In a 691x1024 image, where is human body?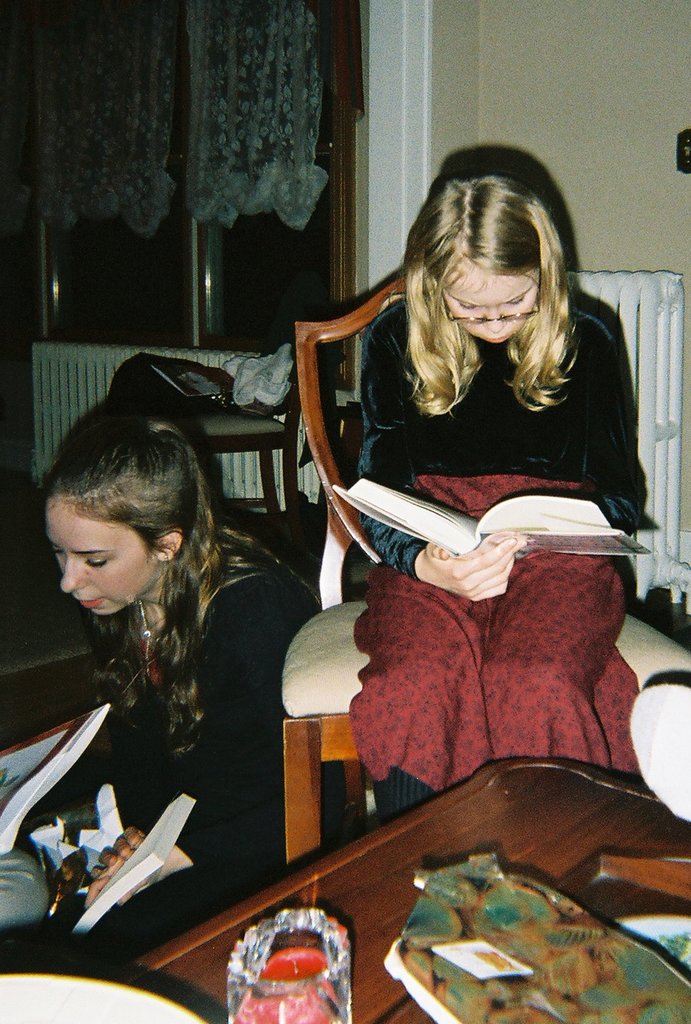
bbox(28, 425, 294, 885).
